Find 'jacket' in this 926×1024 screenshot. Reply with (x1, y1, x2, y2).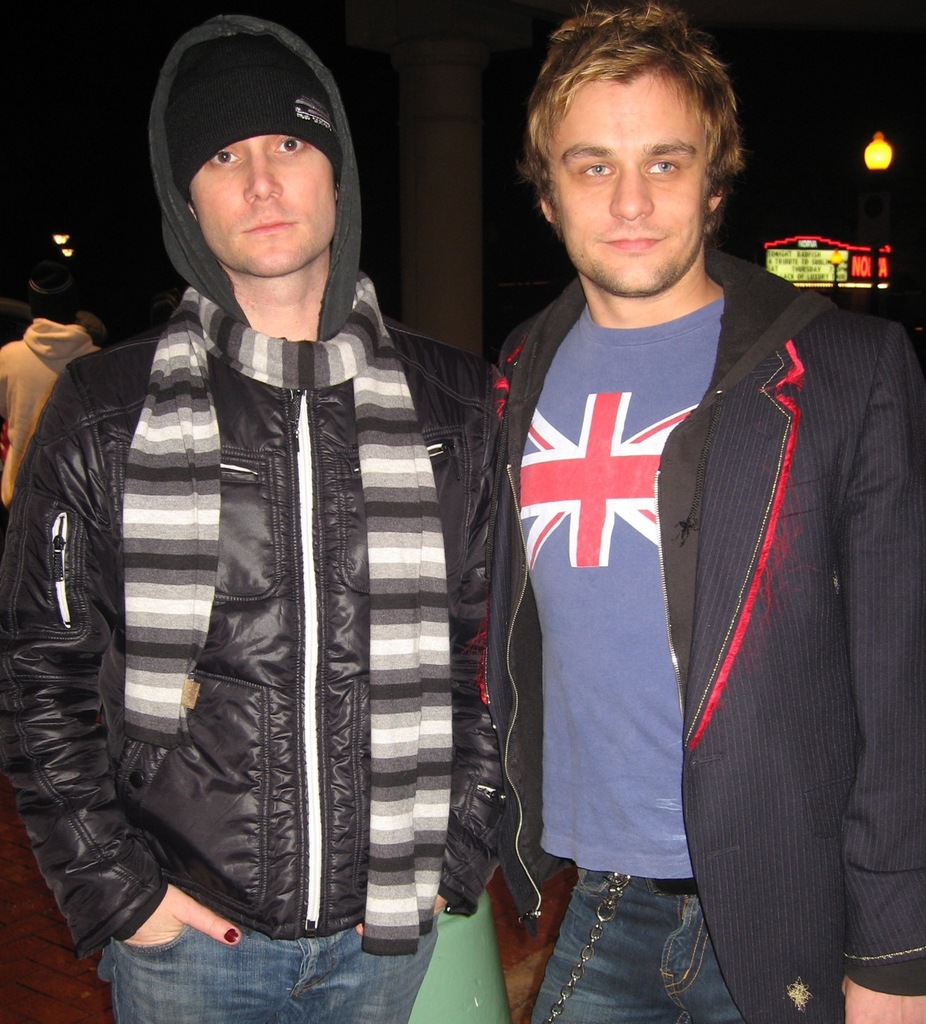
(0, 318, 500, 954).
